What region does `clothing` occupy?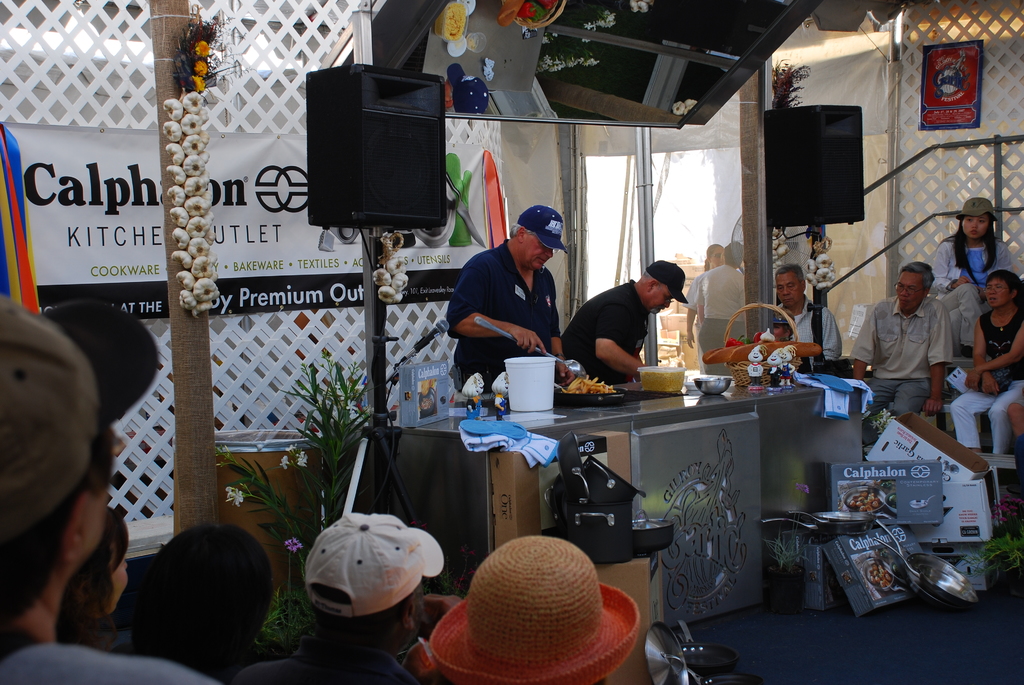
<region>0, 625, 225, 684</region>.
